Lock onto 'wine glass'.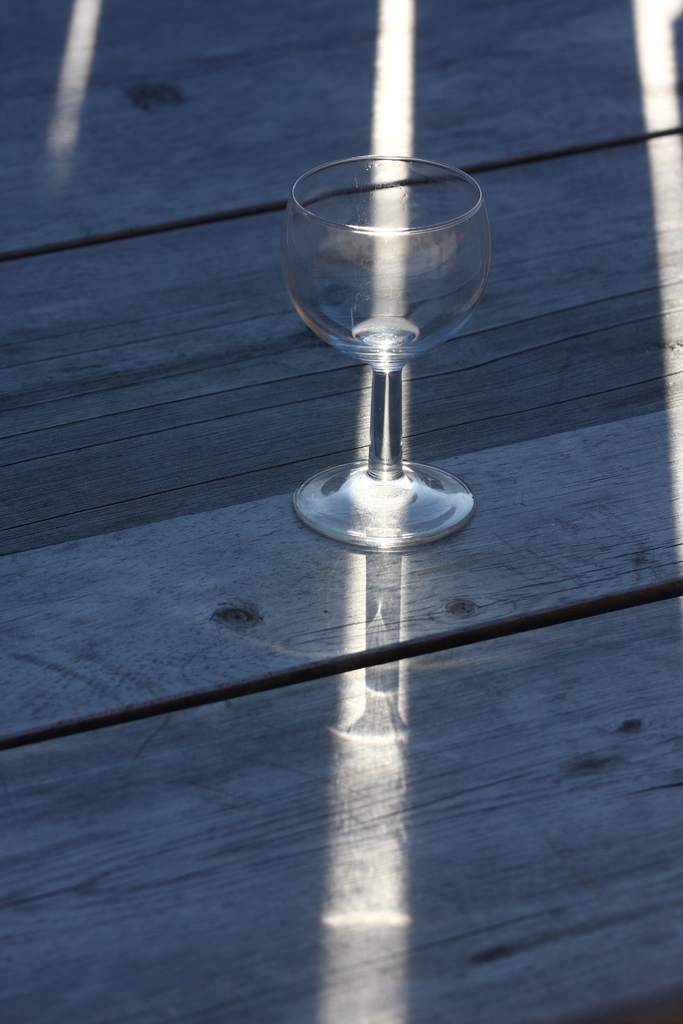
Locked: bbox(277, 155, 495, 545).
